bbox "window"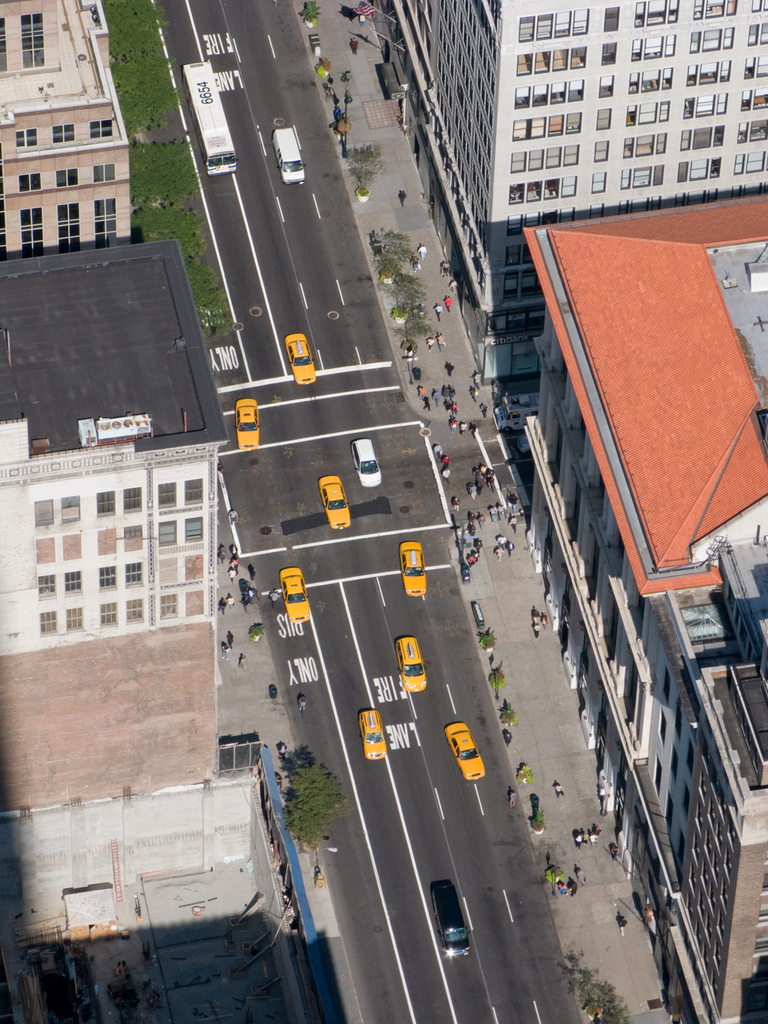
(left=127, top=598, right=140, bottom=621)
